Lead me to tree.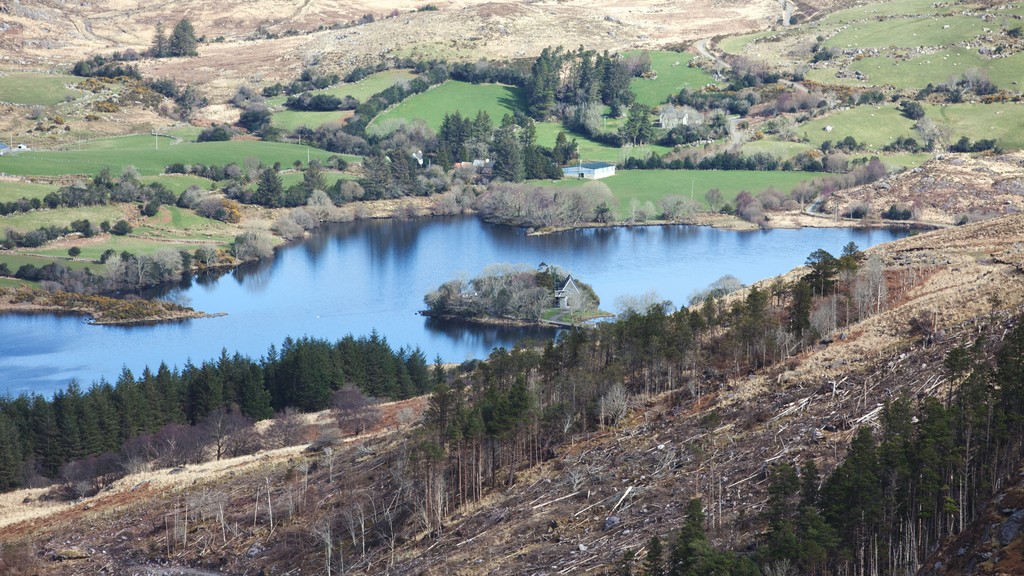
Lead to {"left": 528, "top": 53, "right": 562, "bottom": 122}.
